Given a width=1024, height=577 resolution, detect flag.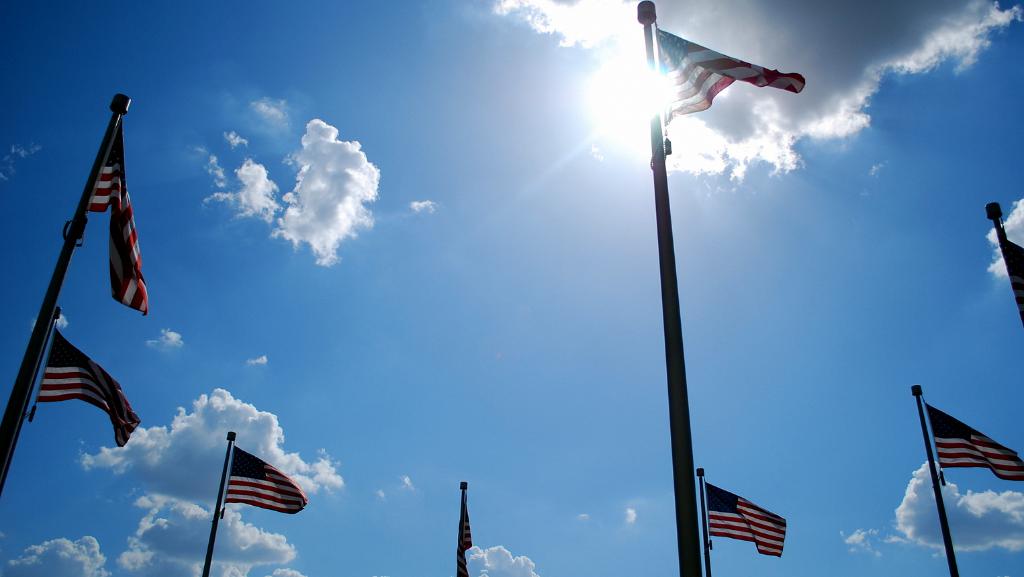
<bbox>80, 115, 152, 318</bbox>.
